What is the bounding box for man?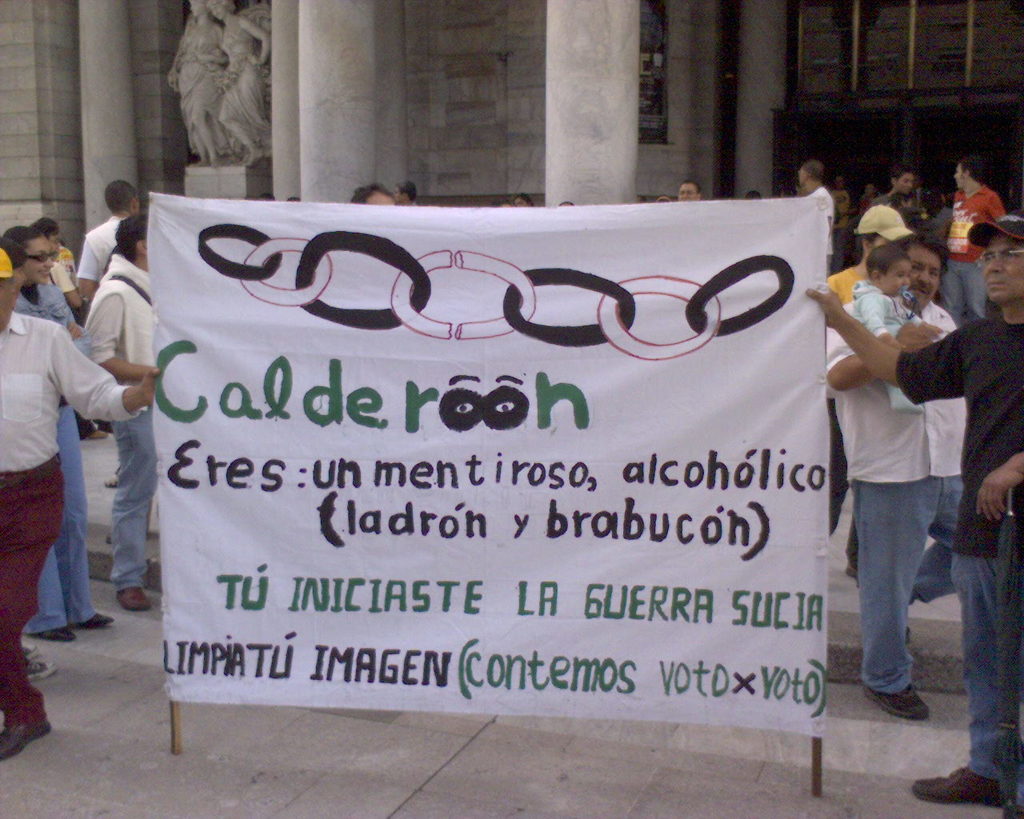
{"x1": 938, "y1": 153, "x2": 1006, "y2": 329}.
